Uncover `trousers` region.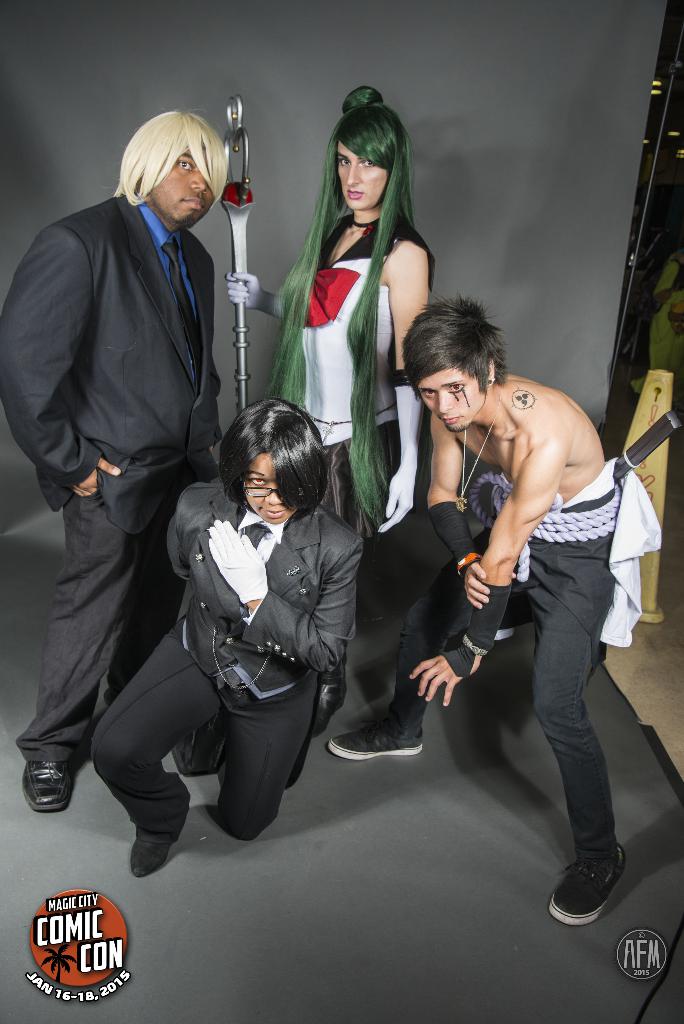
Uncovered: rect(17, 475, 227, 778).
